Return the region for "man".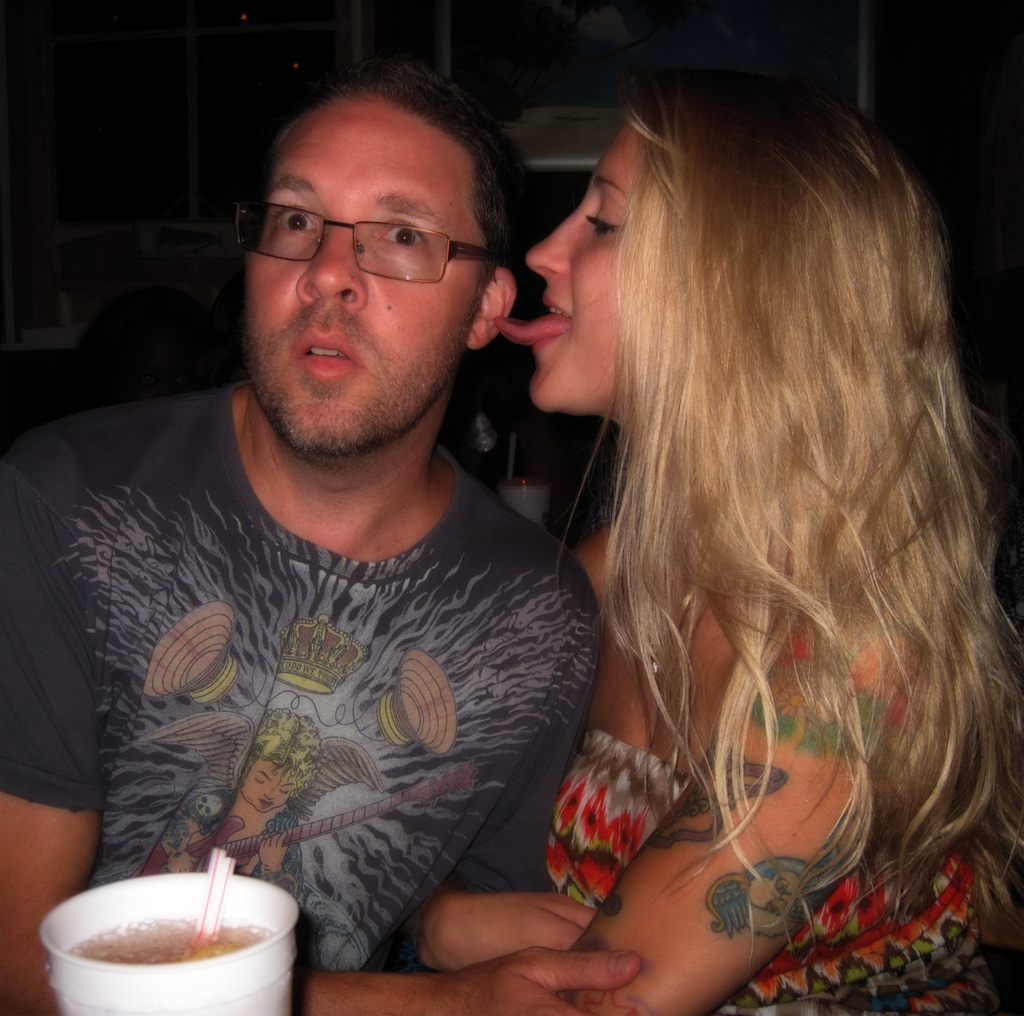
<region>11, 58, 658, 987</region>.
